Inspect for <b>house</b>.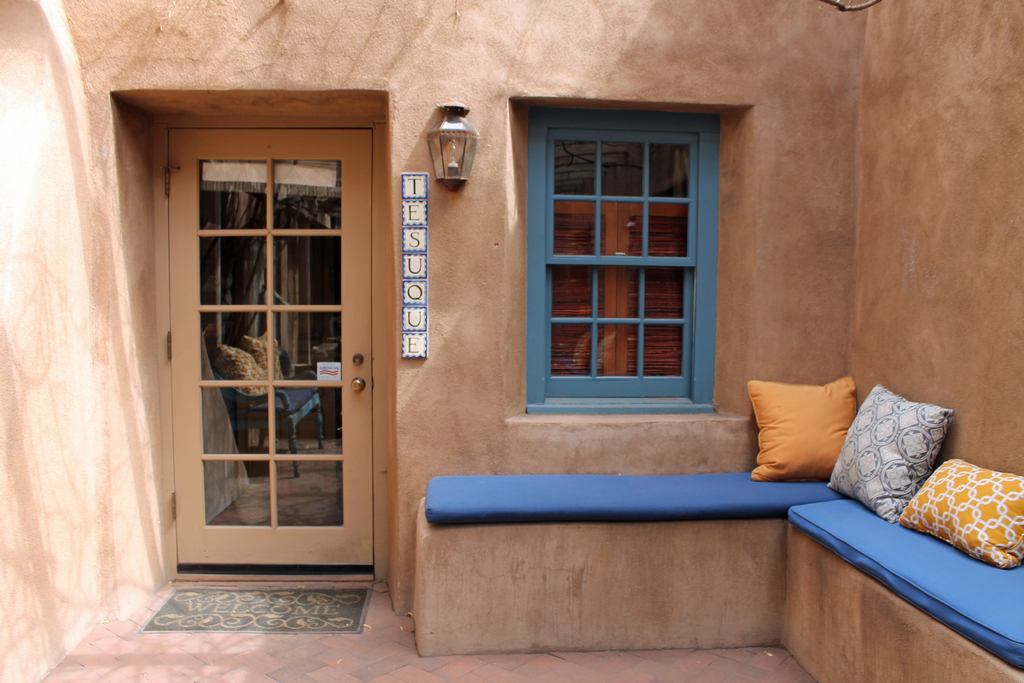
Inspection: rect(19, 21, 1023, 655).
